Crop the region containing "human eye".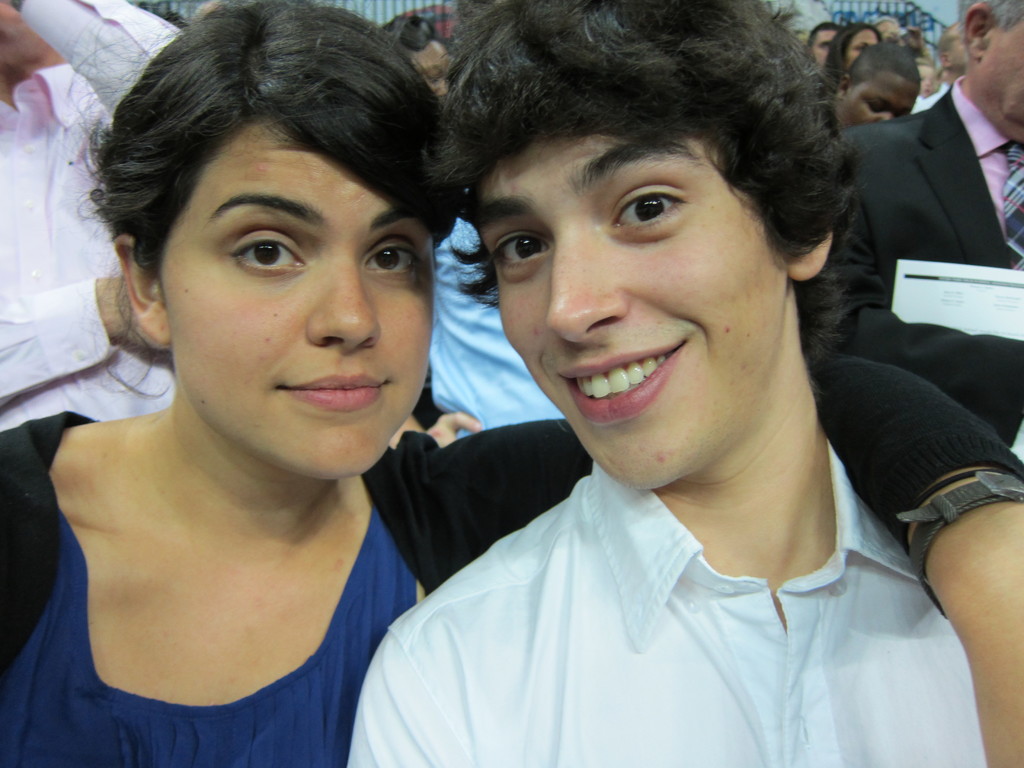
Crop region: x1=611, y1=186, x2=694, y2=230.
